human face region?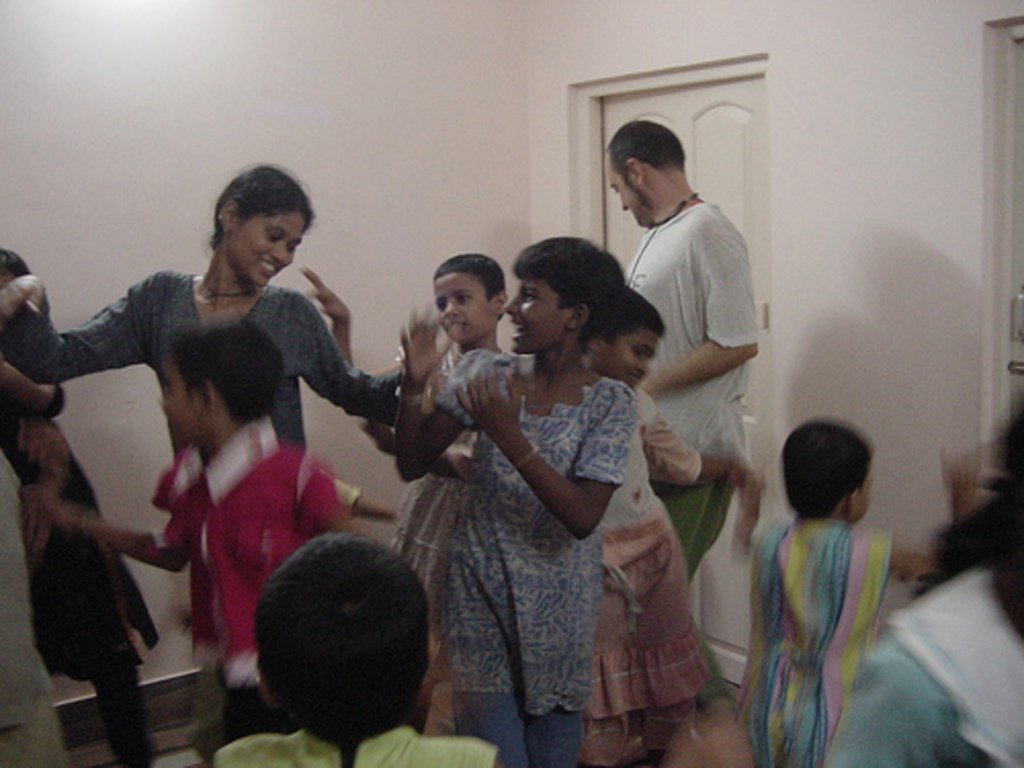
bbox=(606, 152, 637, 219)
